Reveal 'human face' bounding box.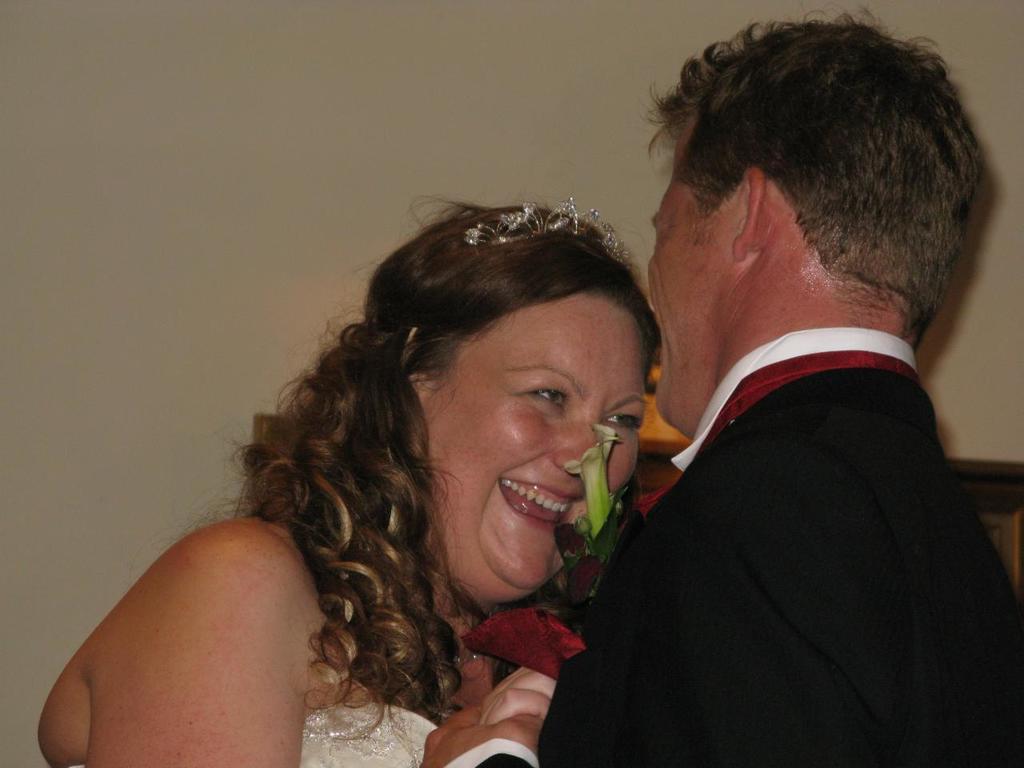
Revealed: detection(635, 108, 709, 422).
